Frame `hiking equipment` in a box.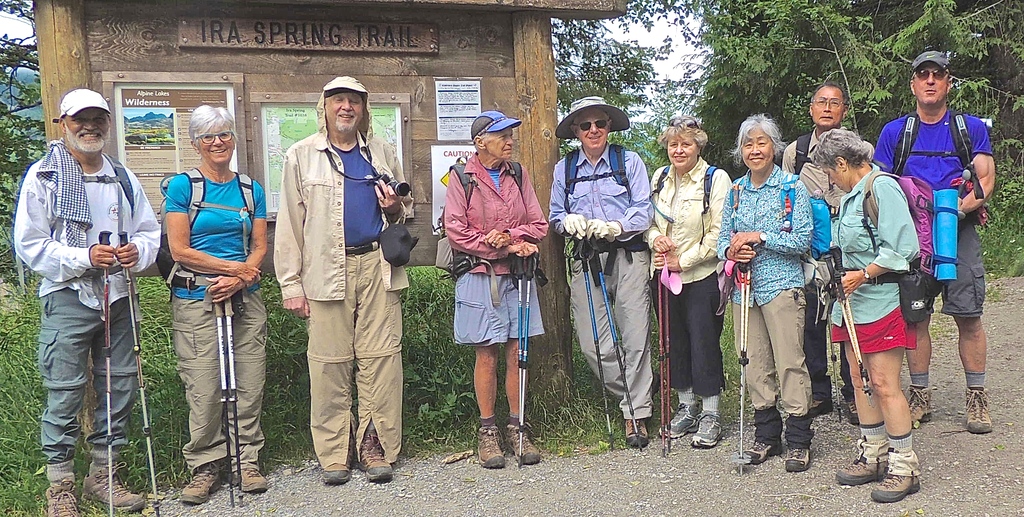
224 293 250 507.
